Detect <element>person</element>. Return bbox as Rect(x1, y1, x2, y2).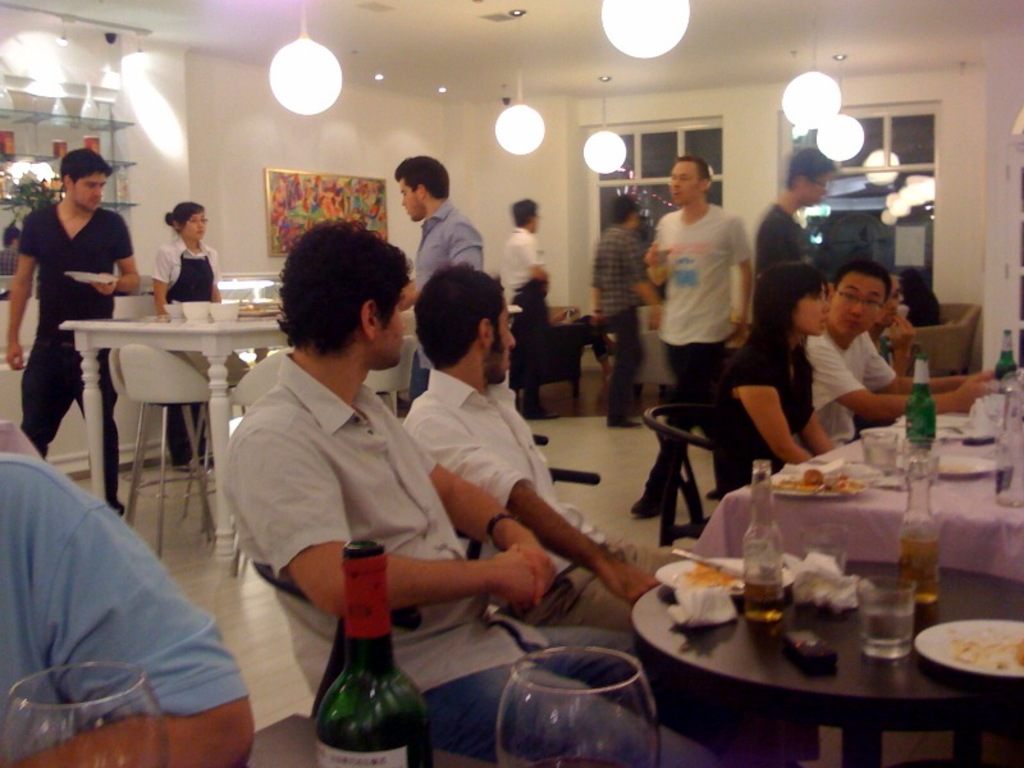
Rect(801, 253, 1014, 452).
